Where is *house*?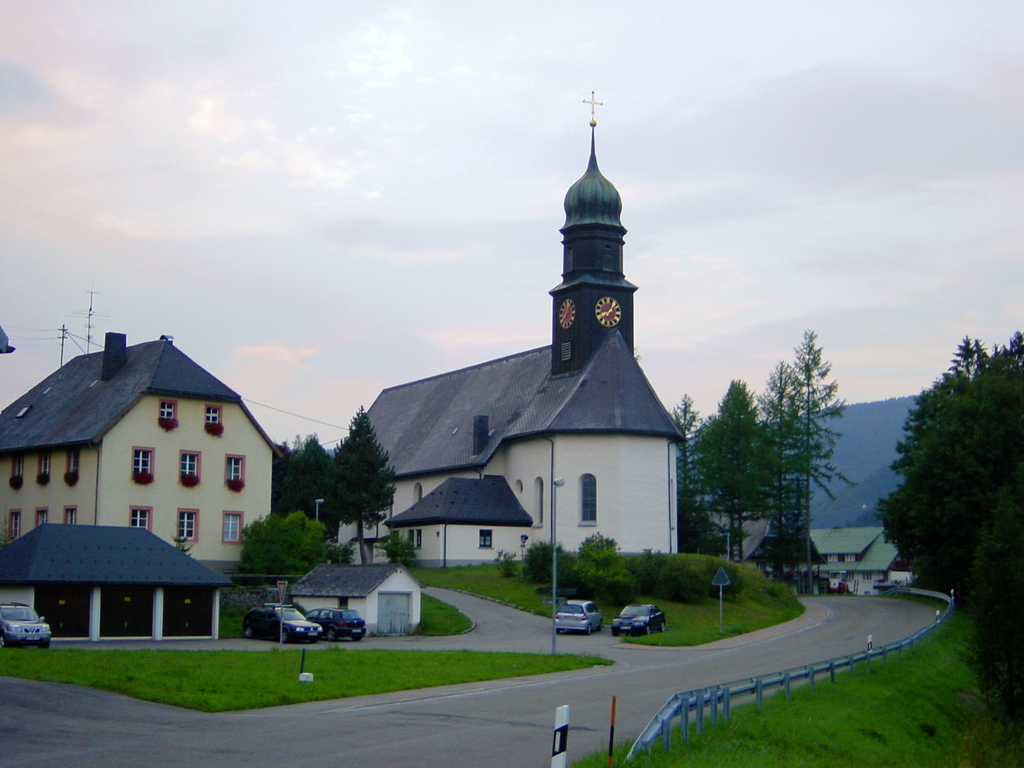
(322,371,500,561).
